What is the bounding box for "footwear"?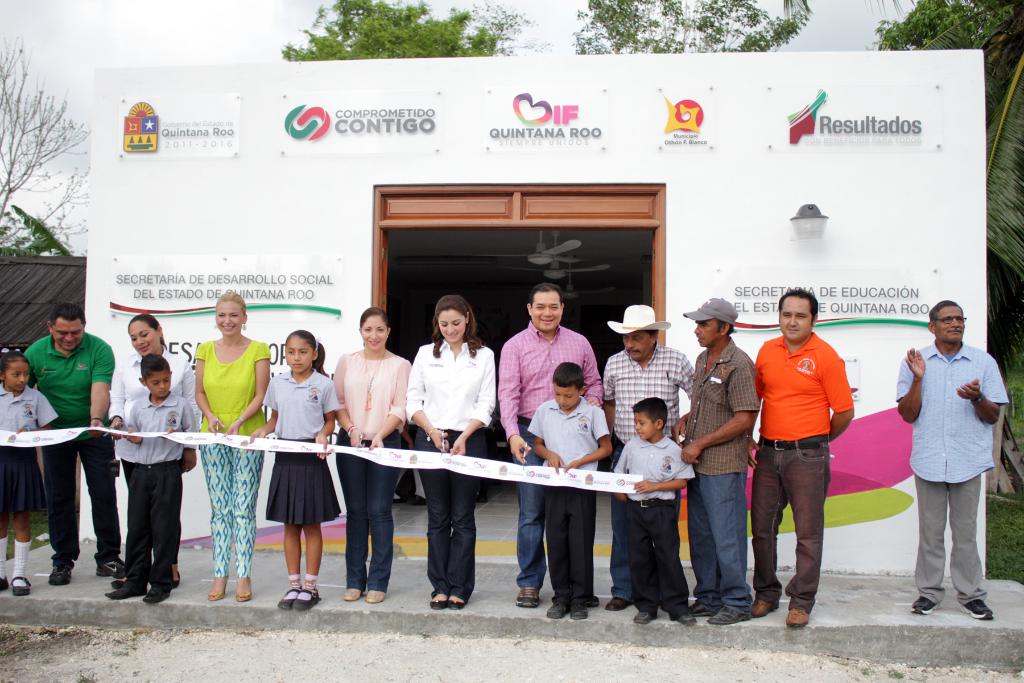
<region>102, 583, 141, 599</region>.
